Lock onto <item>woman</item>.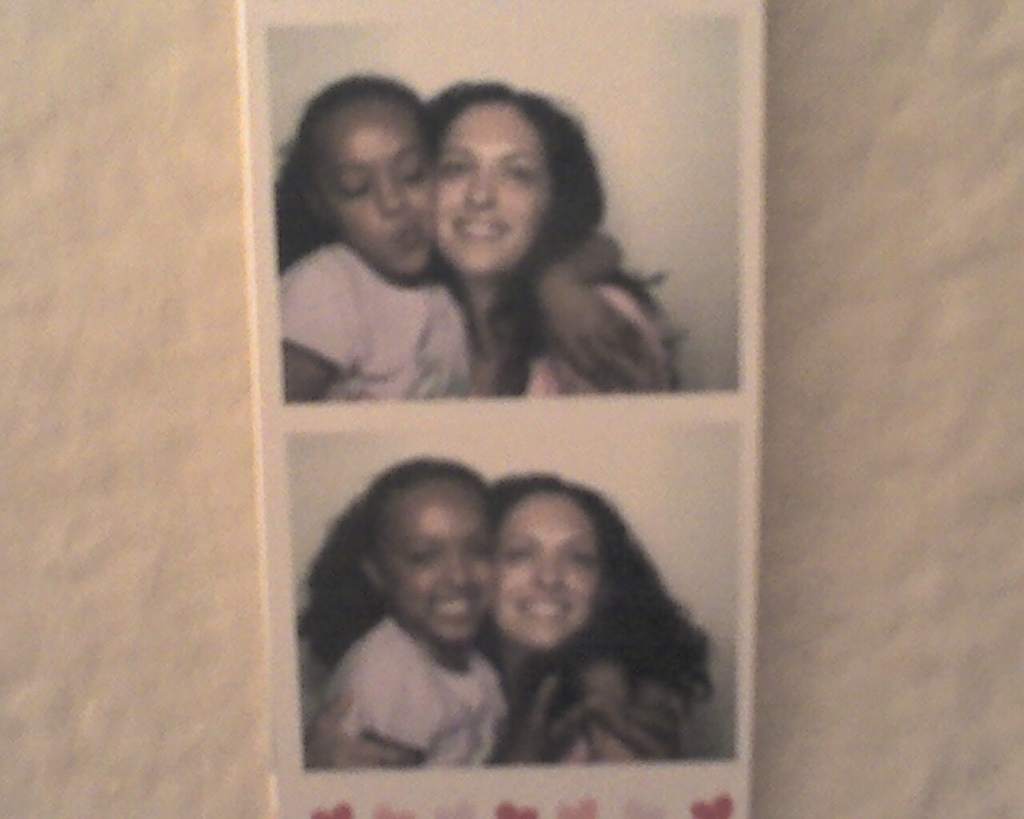
Locked: box=[311, 478, 717, 766].
